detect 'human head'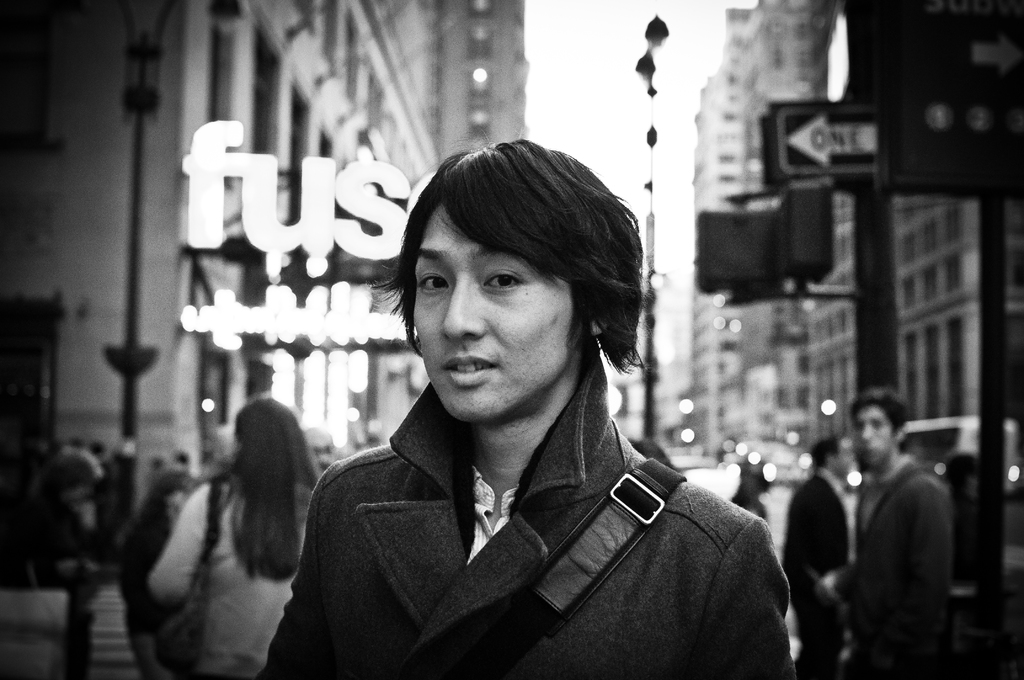
[left=810, top=433, right=854, bottom=476]
